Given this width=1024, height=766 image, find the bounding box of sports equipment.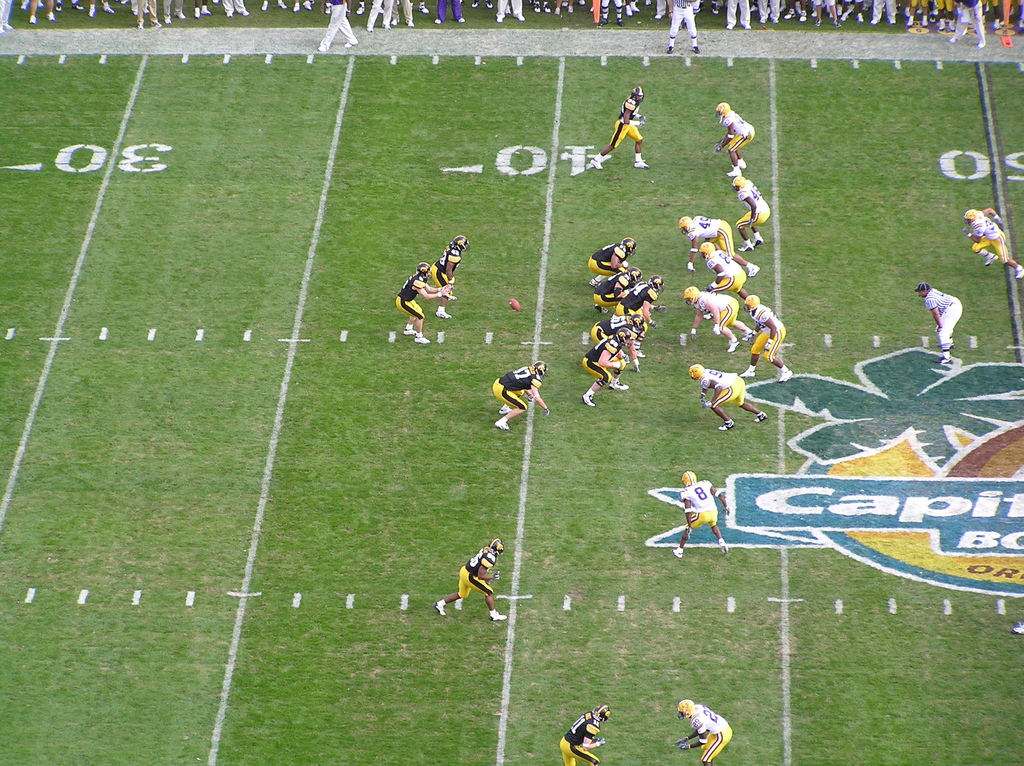
675 216 694 235.
